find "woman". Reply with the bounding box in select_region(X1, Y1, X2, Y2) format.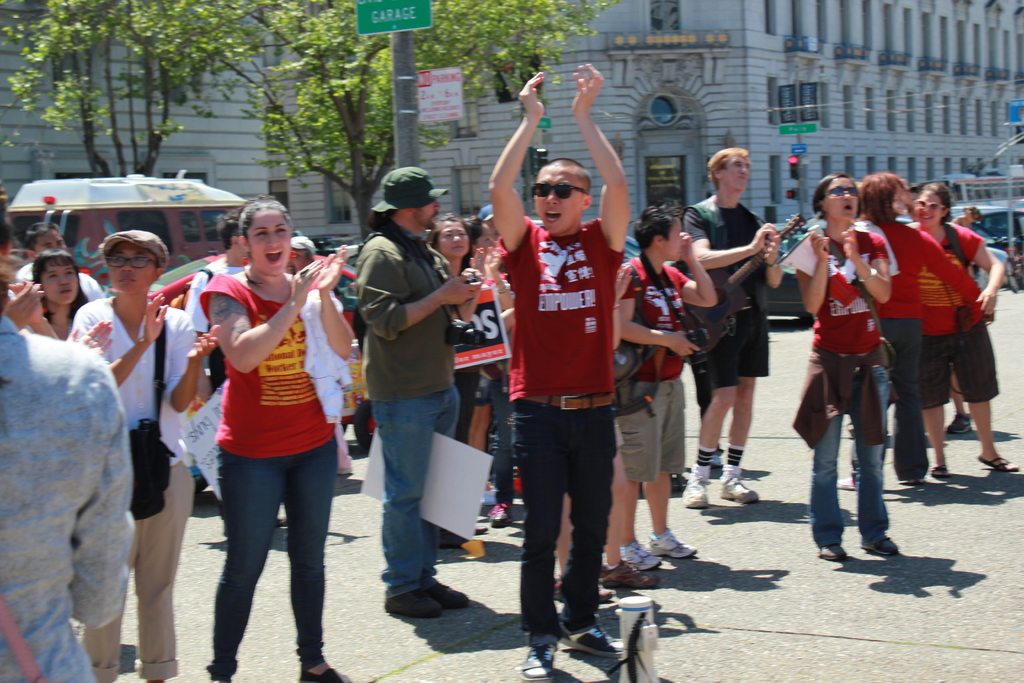
select_region(797, 173, 899, 563).
